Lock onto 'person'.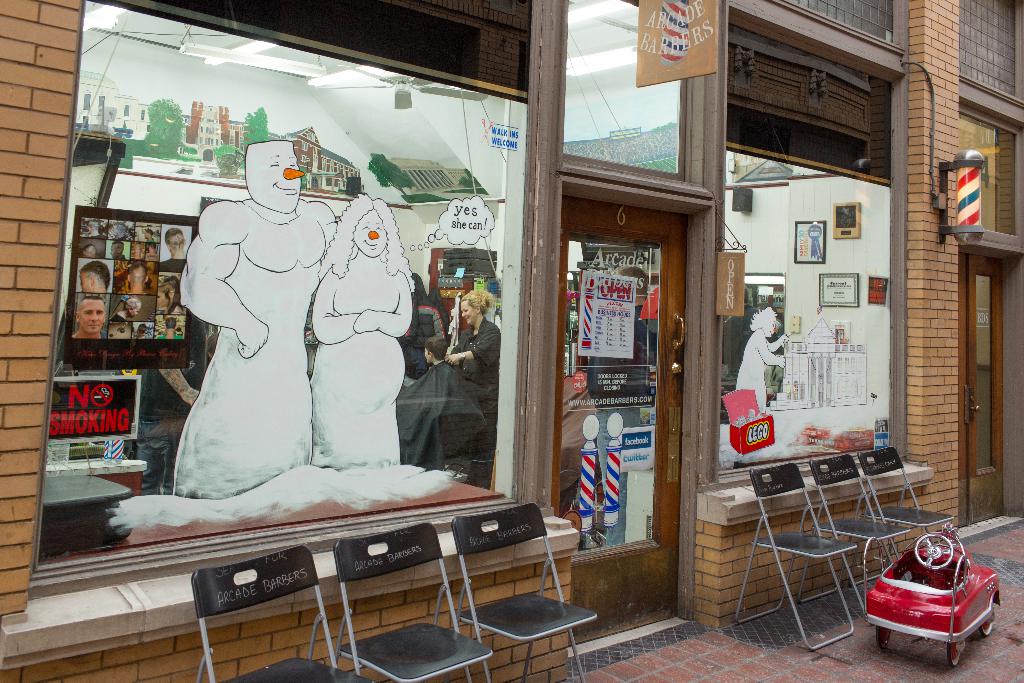
Locked: [x1=79, y1=259, x2=111, y2=292].
